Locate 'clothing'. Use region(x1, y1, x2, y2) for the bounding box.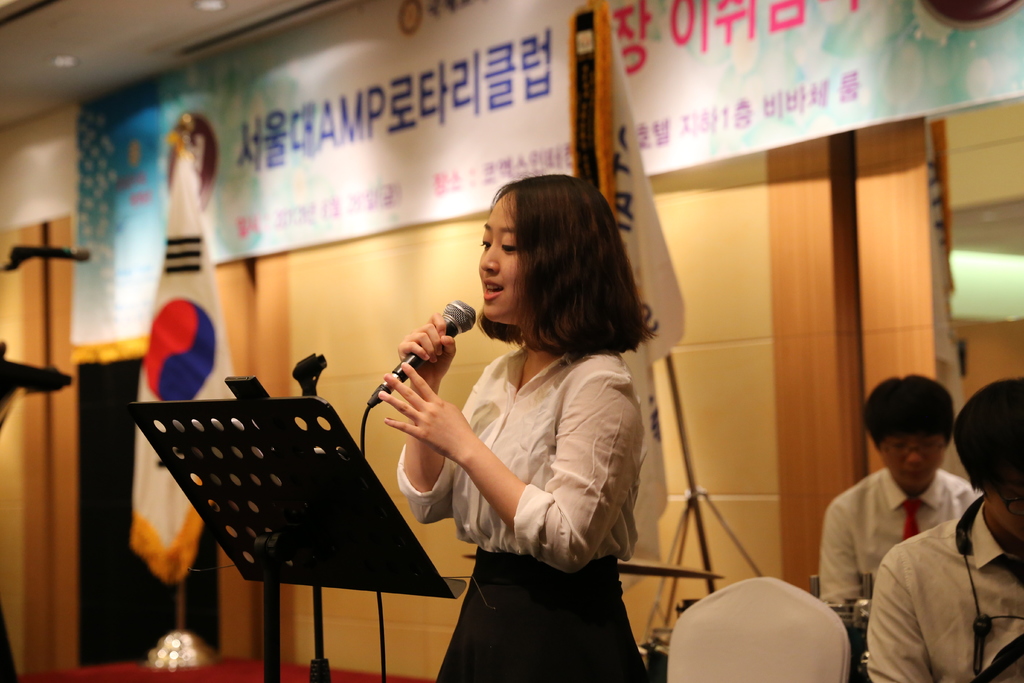
region(386, 349, 663, 682).
